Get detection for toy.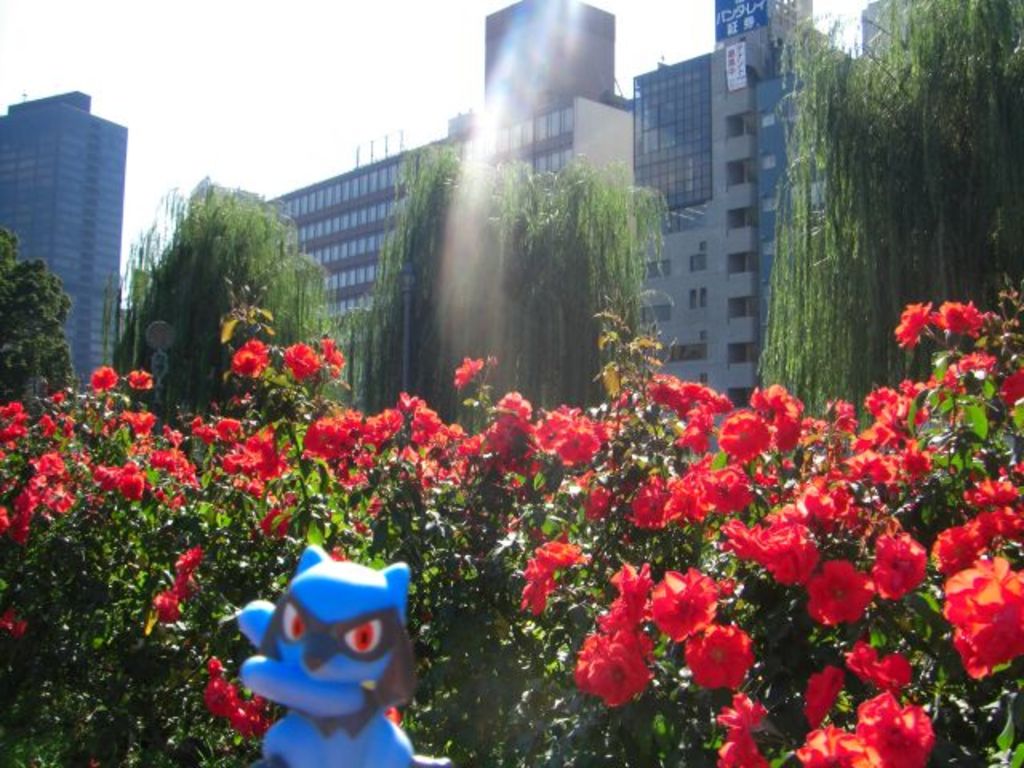
Detection: pyautogui.locateOnScreen(216, 566, 434, 754).
